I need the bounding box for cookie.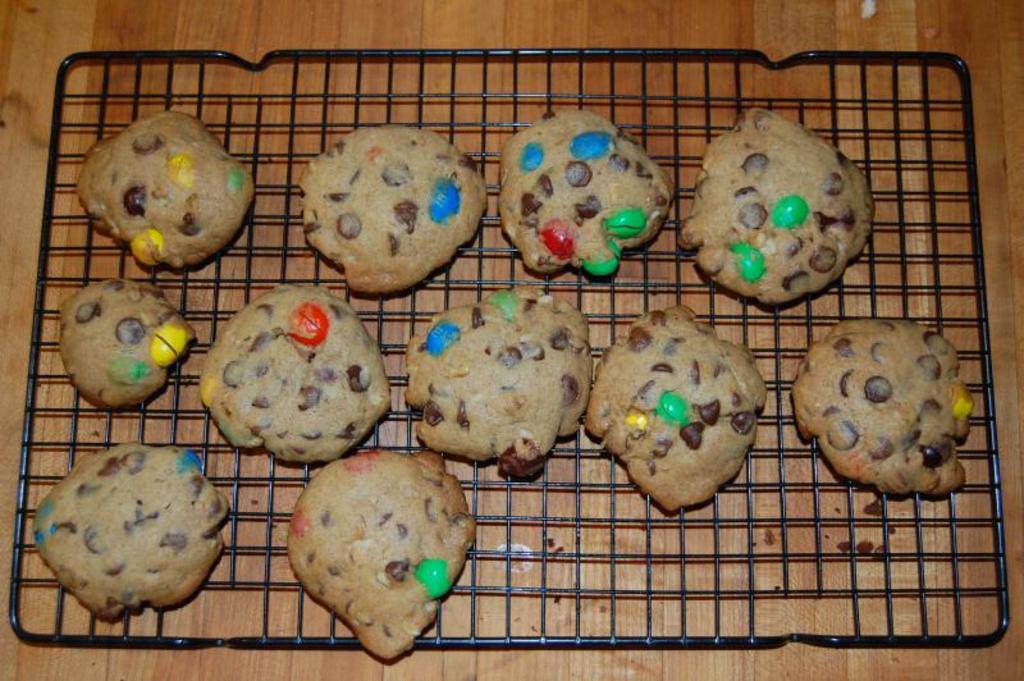
Here it is: 499/111/666/279.
